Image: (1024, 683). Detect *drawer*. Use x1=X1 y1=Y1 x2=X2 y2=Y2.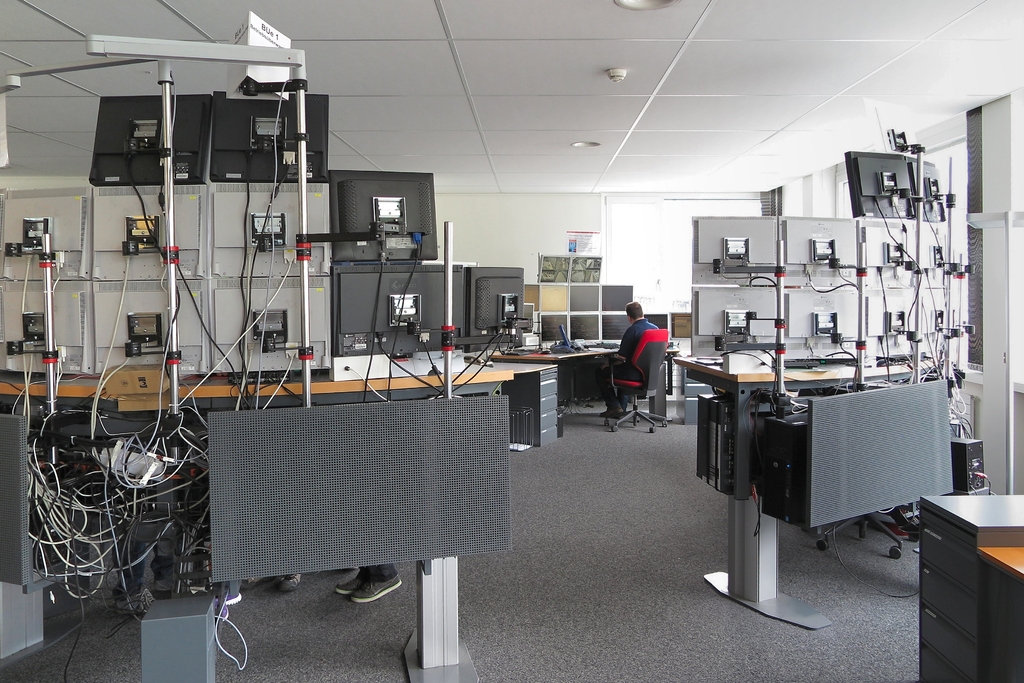
x1=684 y1=397 x2=702 y2=422.
